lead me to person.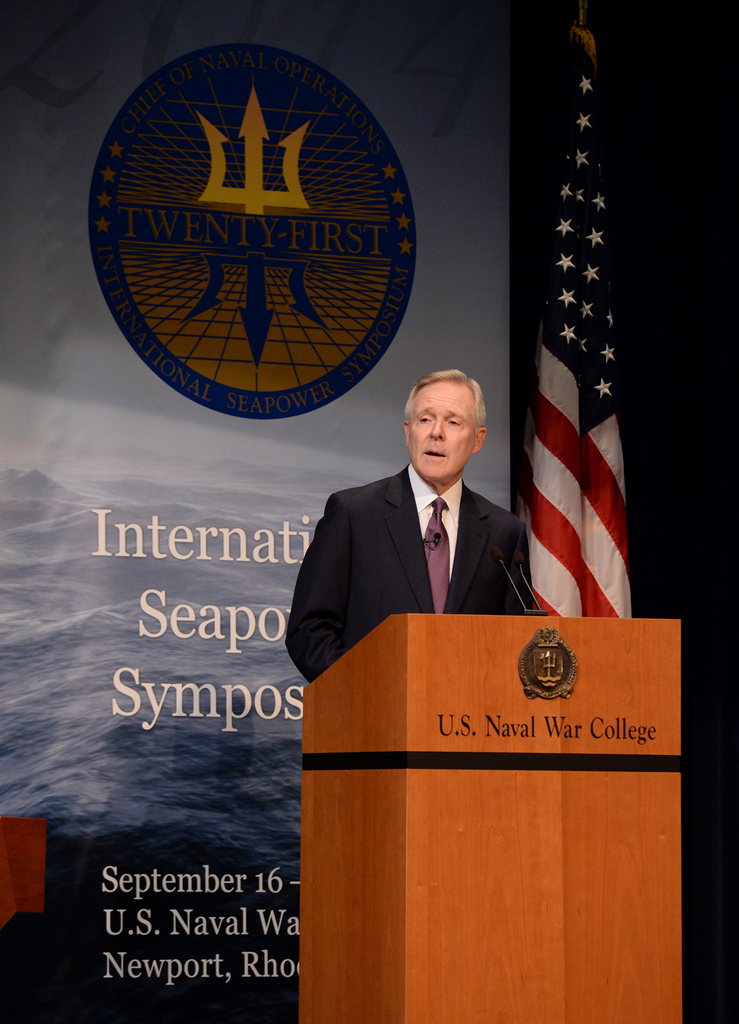
Lead to box(299, 344, 544, 683).
